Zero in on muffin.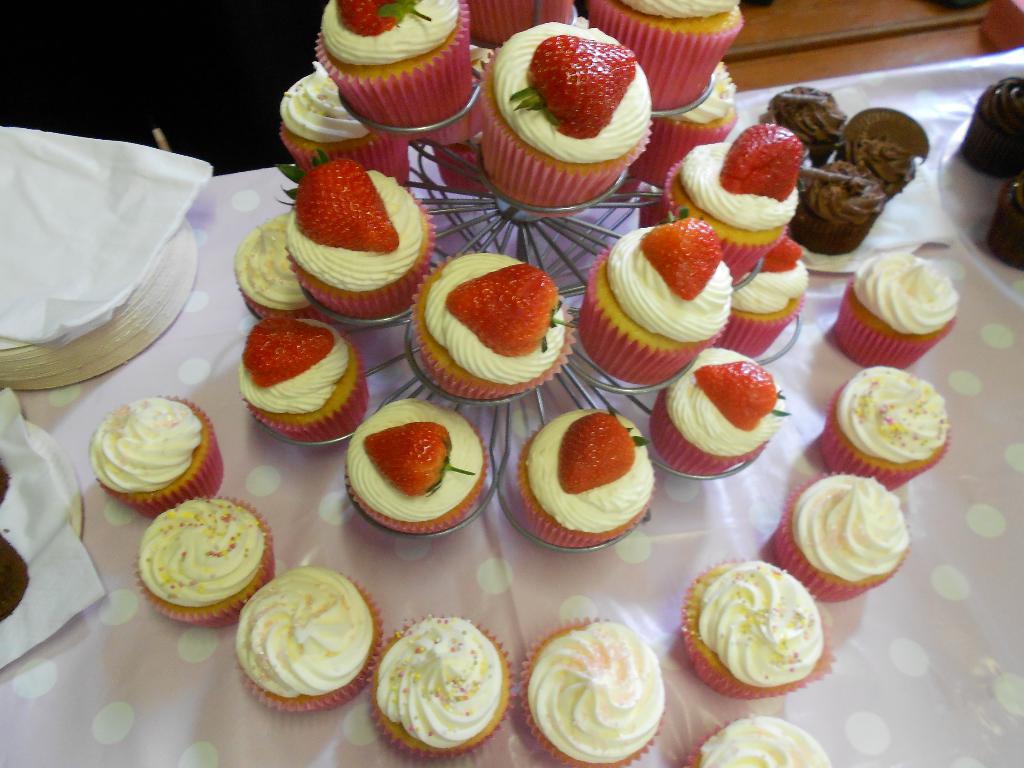
Zeroed in: (673,547,831,703).
